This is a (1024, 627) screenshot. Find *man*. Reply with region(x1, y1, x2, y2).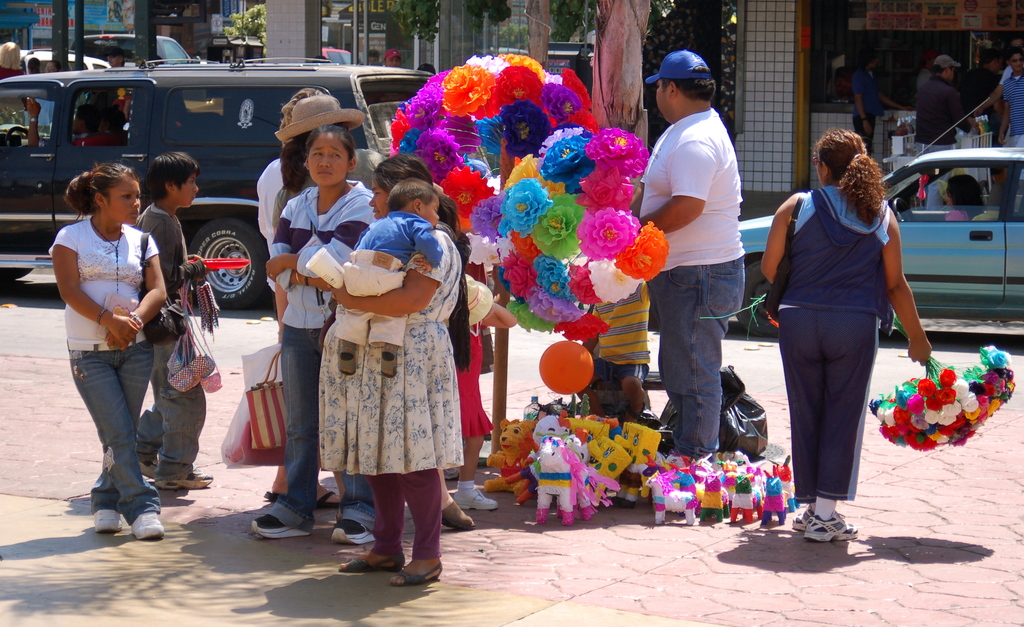
region(848, 42, 907, 178).
